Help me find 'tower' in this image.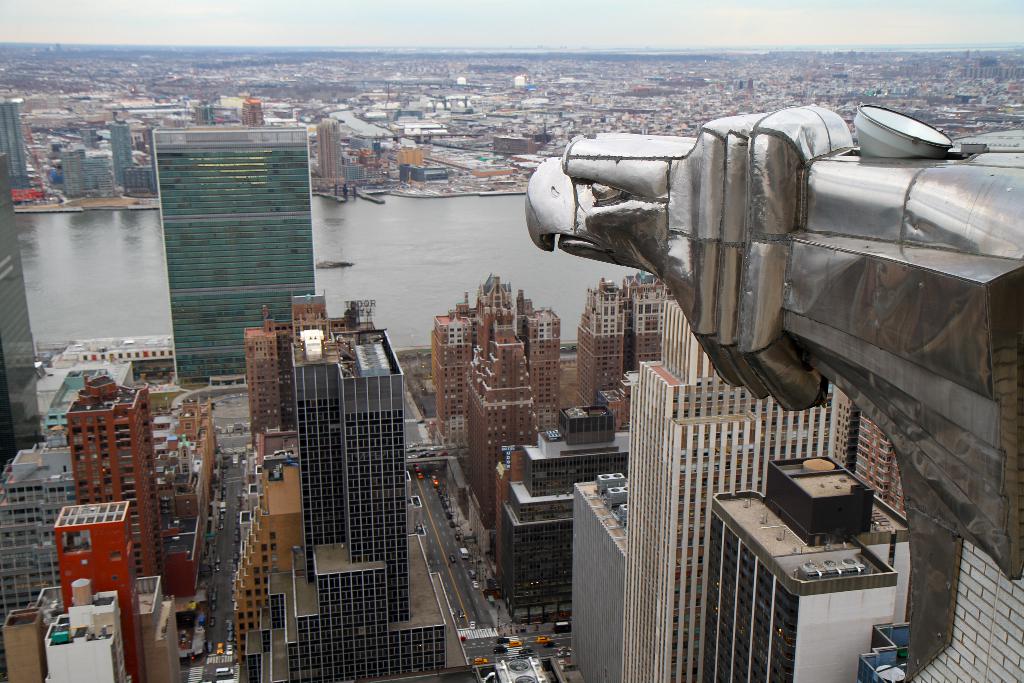
Found it: box(323, 114, 348, 199).
